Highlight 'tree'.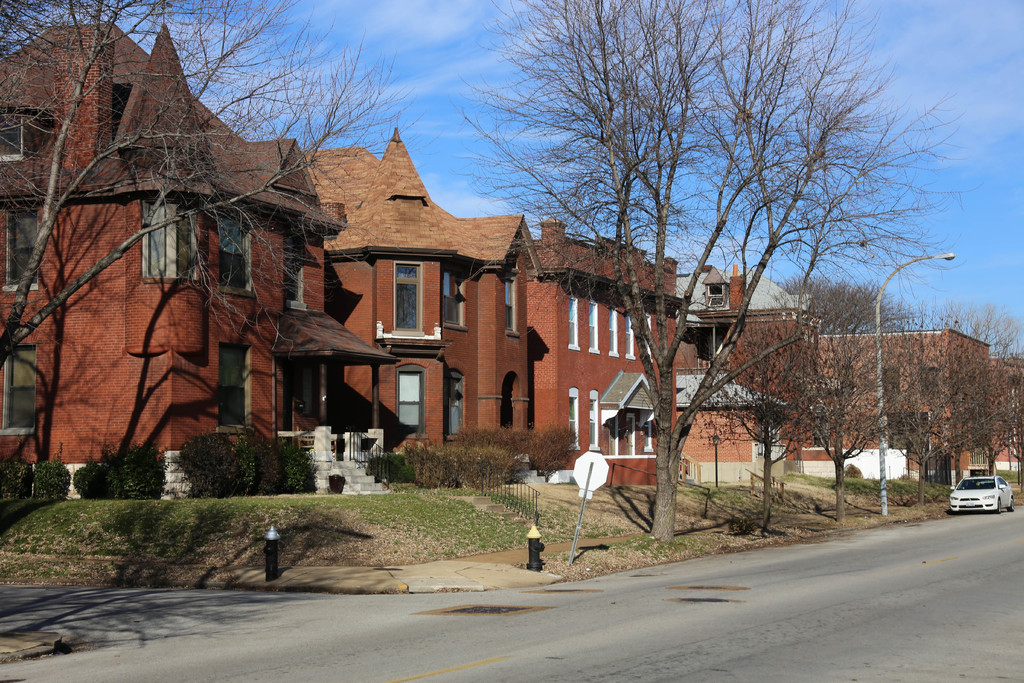
Highlighted region: l=824, t=294, r=1023, b=504.
